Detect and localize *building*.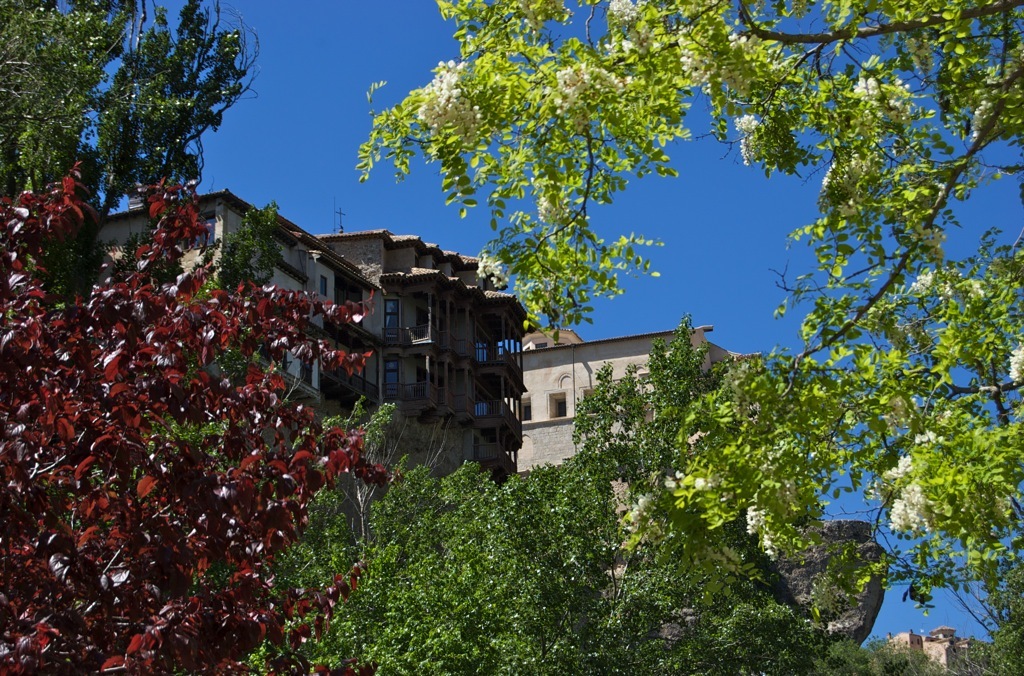
Localized at <region>884, 625, 997, 675</region>.
